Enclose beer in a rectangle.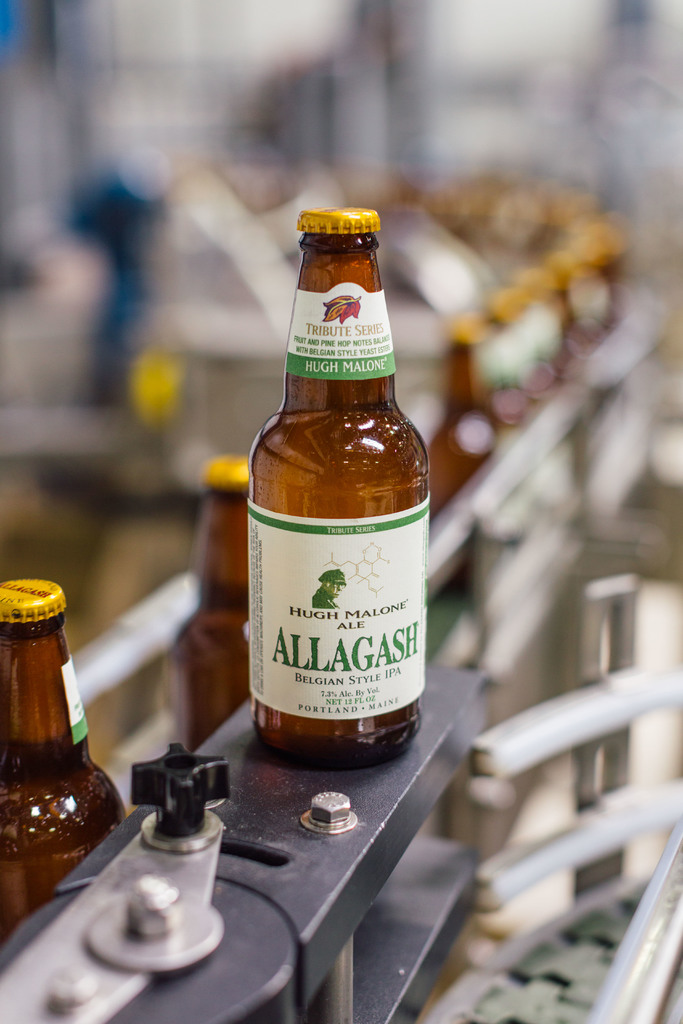
Rect(156, 429, 286, 765).
